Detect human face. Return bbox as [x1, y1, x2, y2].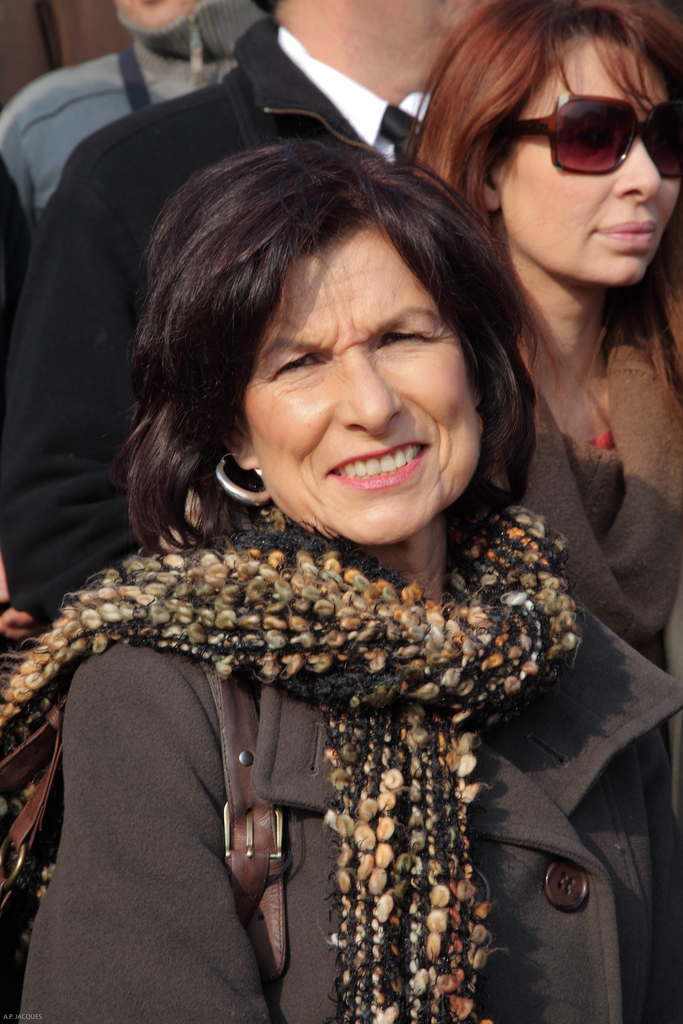
[241, 219, 479, 550].
